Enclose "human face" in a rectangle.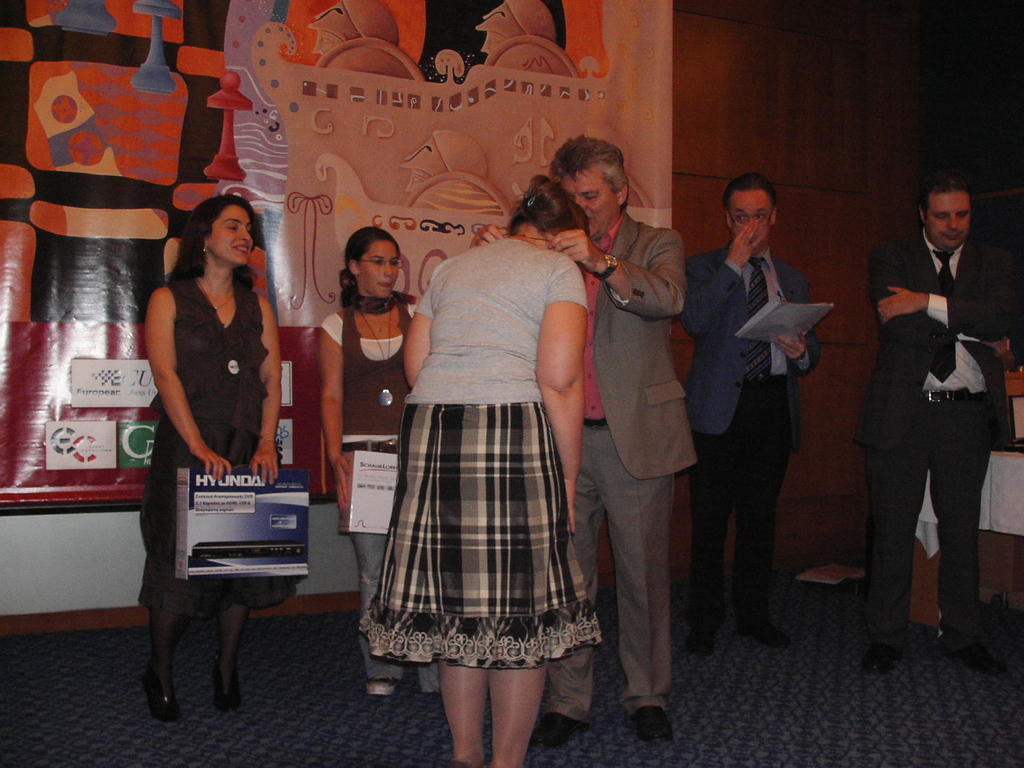
crop(367, 244, 398, 301).
